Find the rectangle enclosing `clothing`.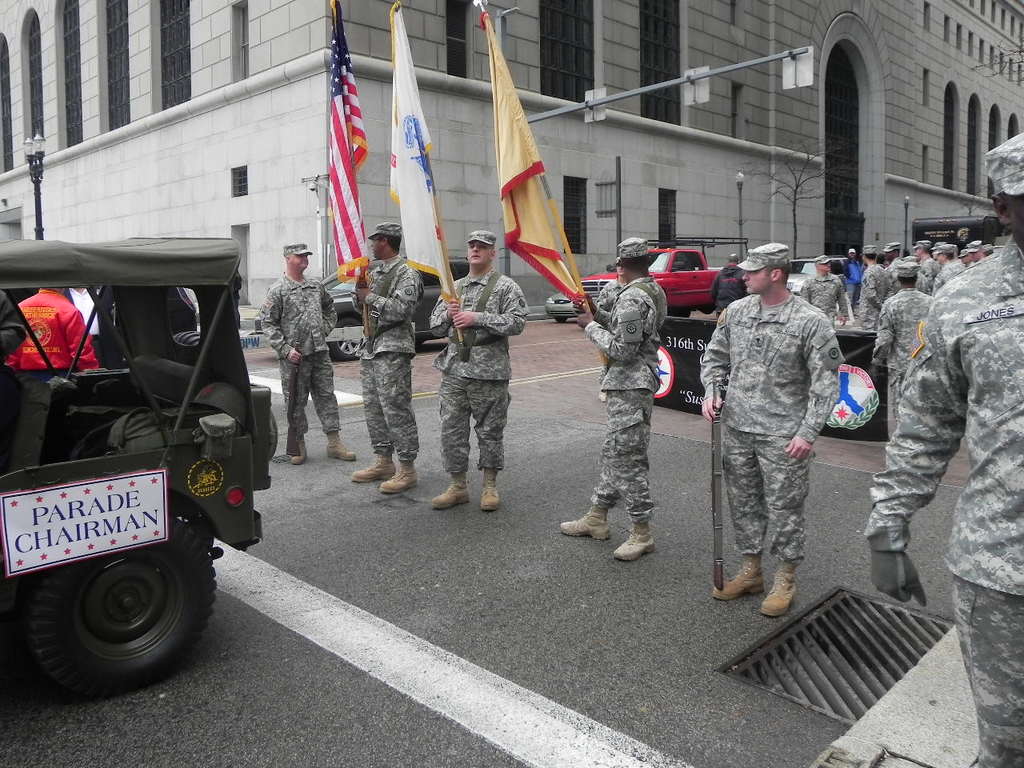
select_region(802, 274, 853, 330).
